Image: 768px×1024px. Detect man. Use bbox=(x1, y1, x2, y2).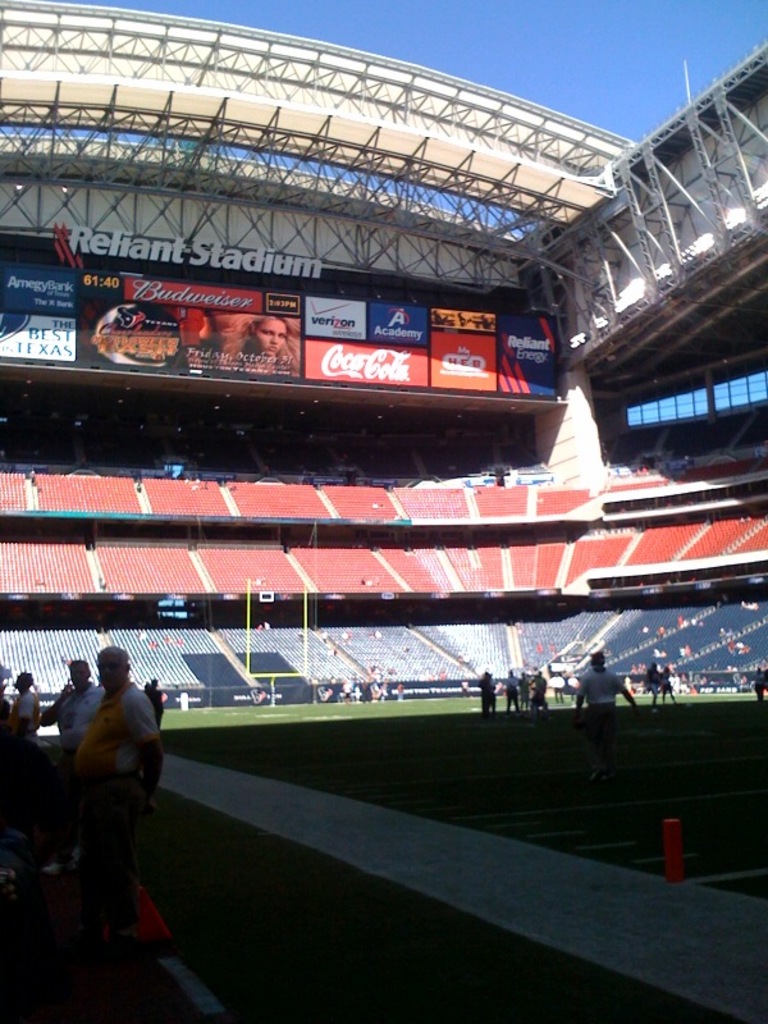
bbox=(6, 672, 29, 745).
